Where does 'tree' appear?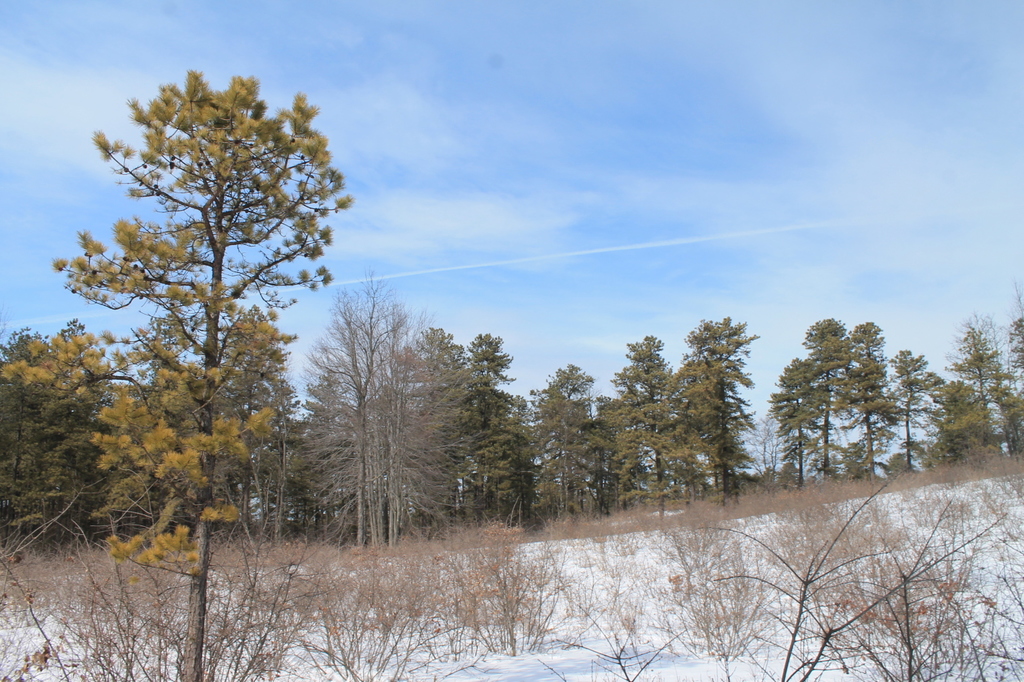
Appears at 938, 304, 1014, 454.
